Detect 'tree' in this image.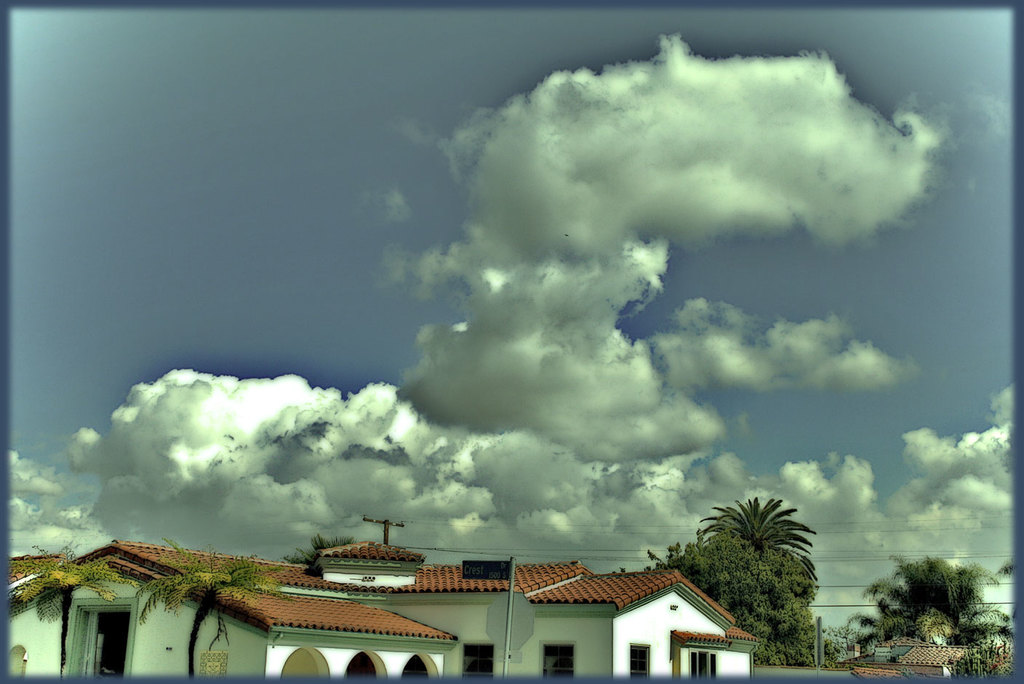
Detection: {"left": 285, "top": 532, "right": 356, "bottom": 570}.
